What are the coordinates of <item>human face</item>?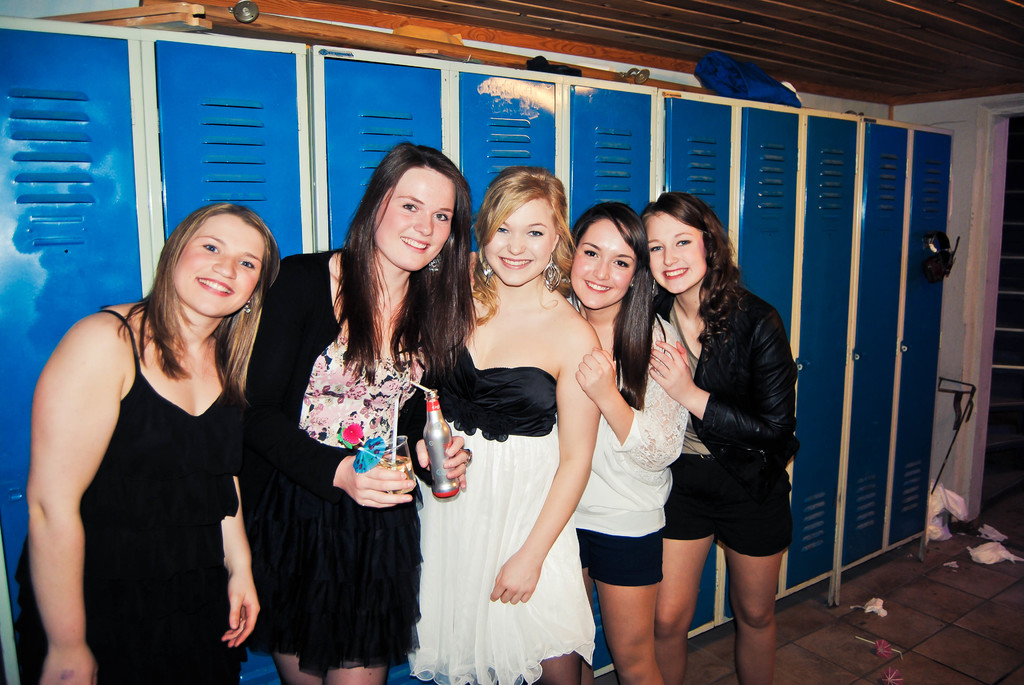
172/215/253/316.
